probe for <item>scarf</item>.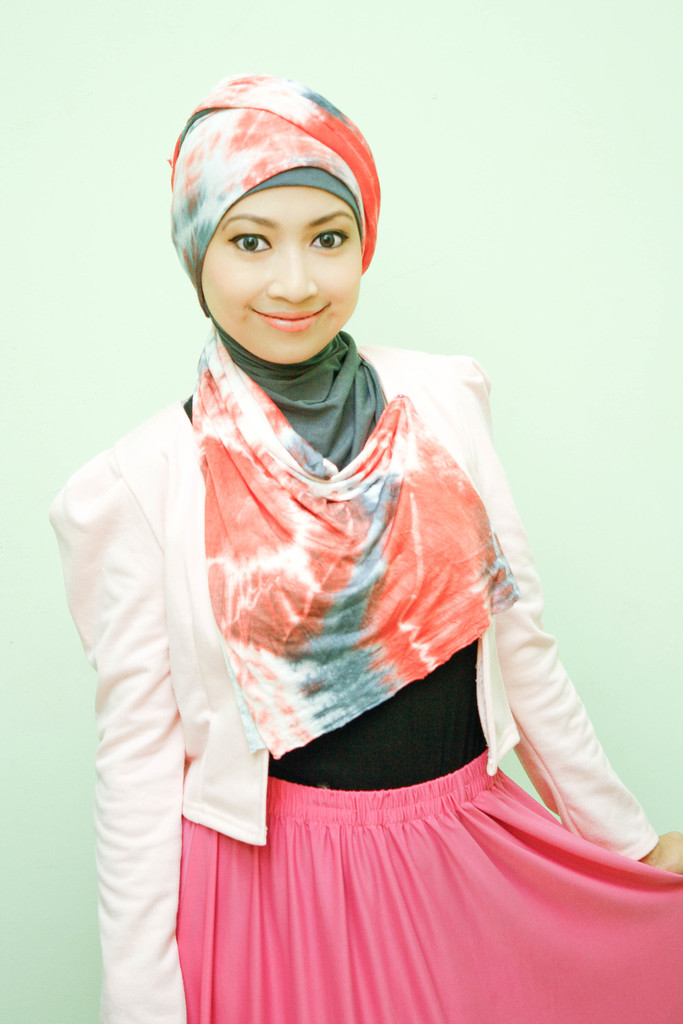
Probe result: bbox=(167, 70, 519, 755).
